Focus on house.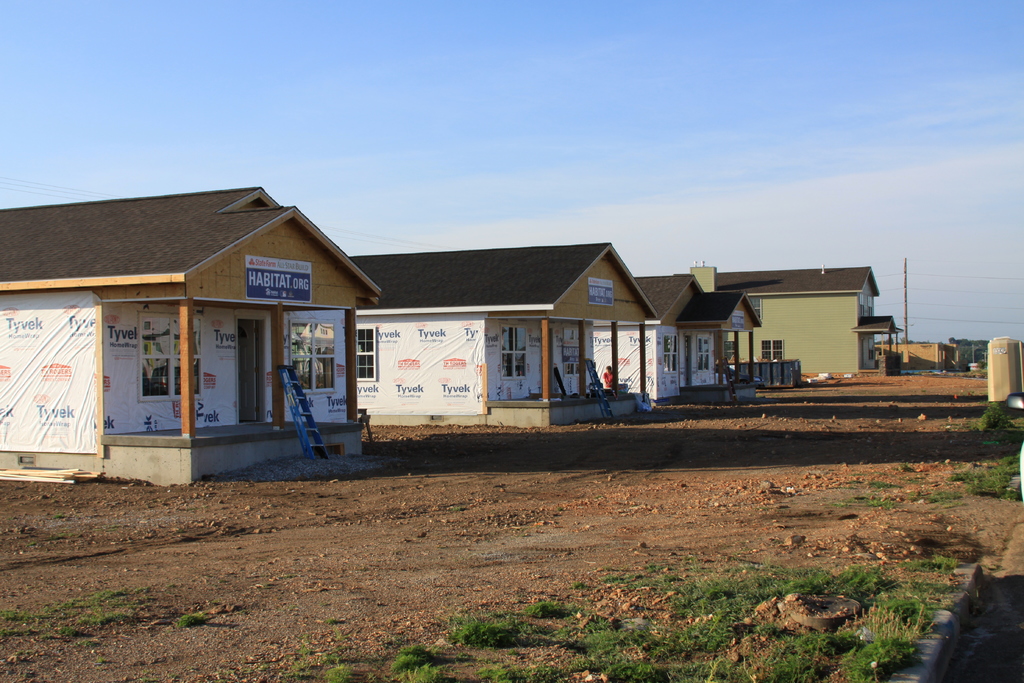
Focused at bbox=(346, 237, 662, 437).
